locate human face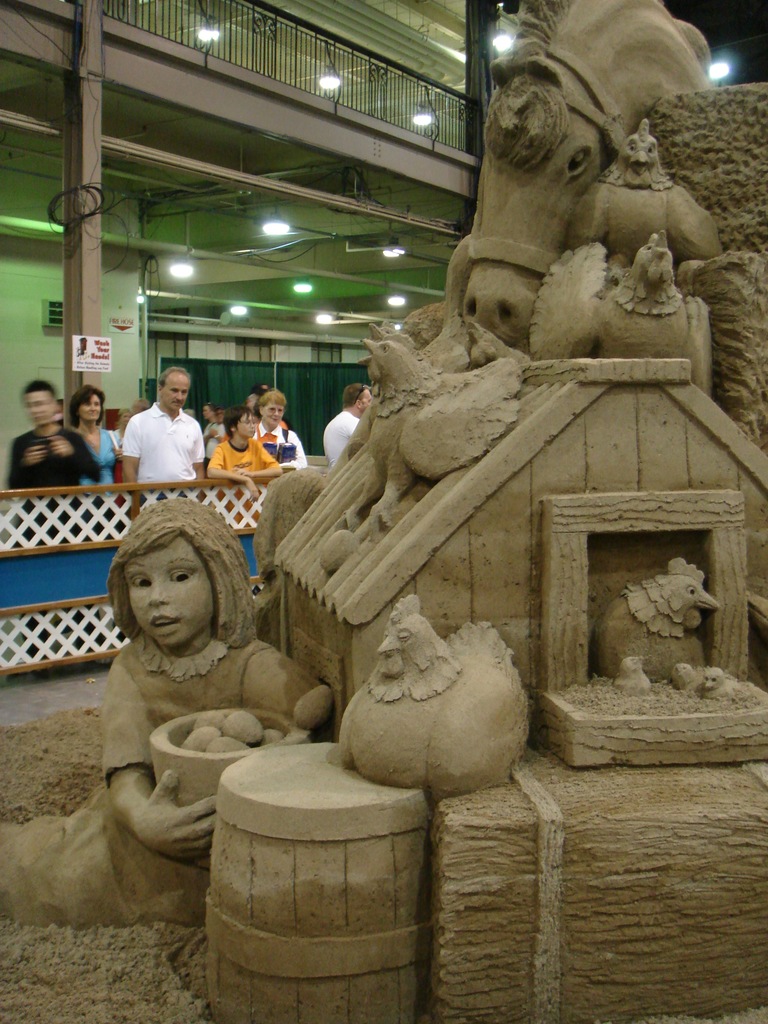
163, 373, 191, 413
